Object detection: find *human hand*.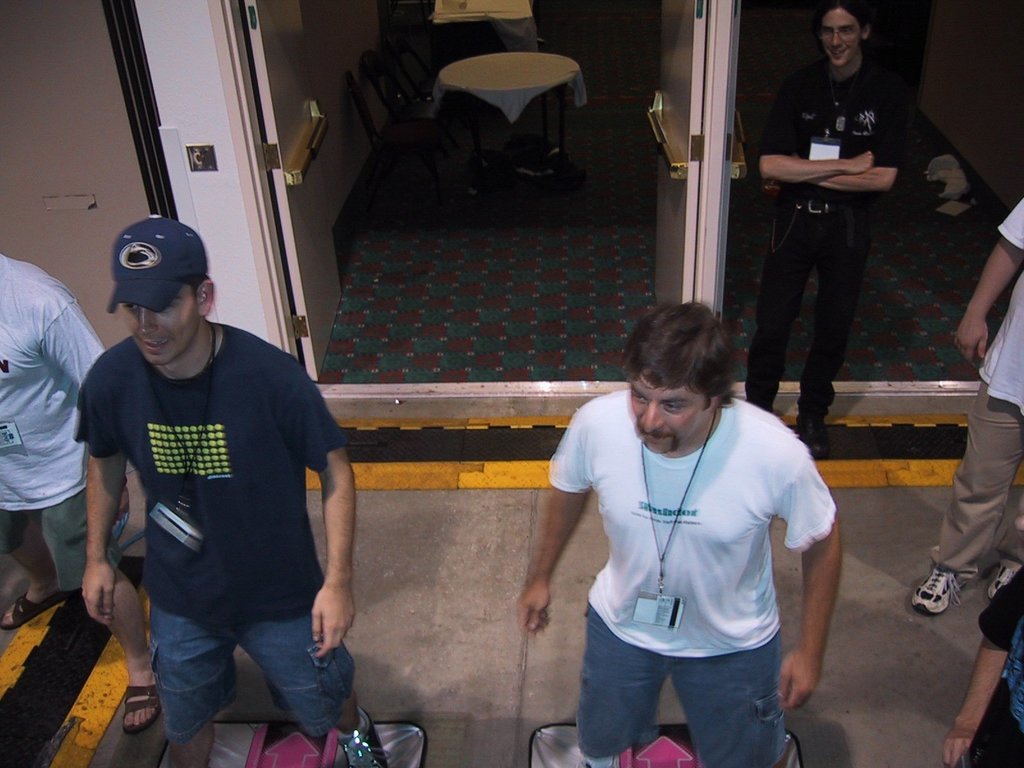
951/308/988/368.
